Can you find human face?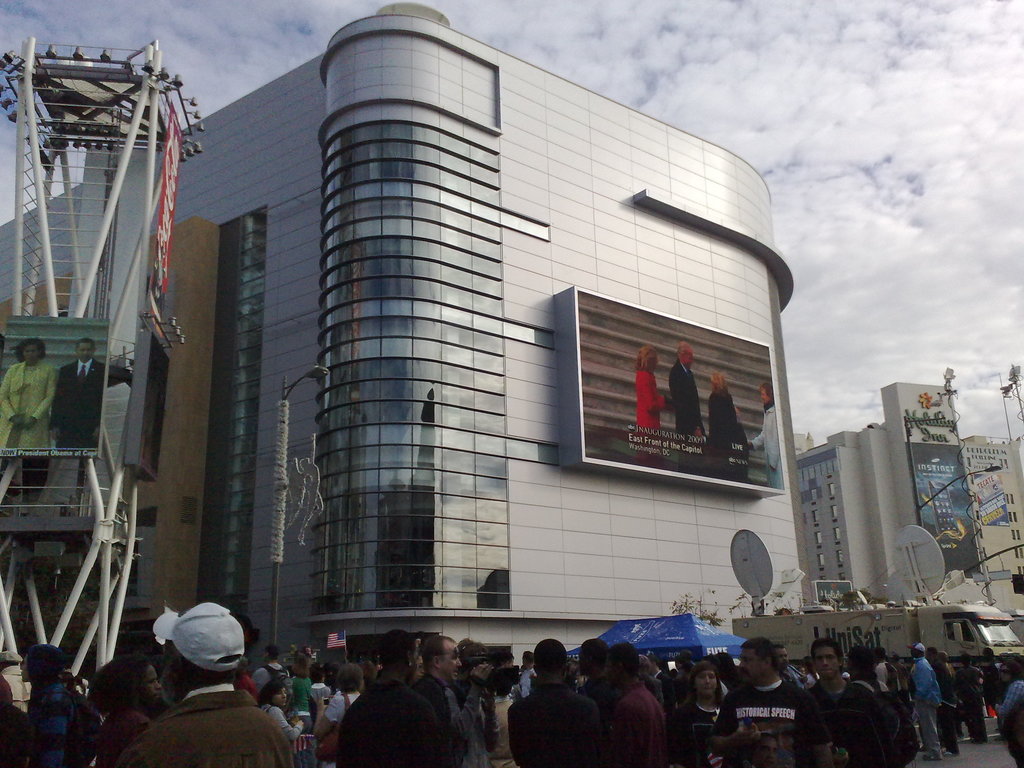
Yes, bounding box: x1=645, y1=356, x2=657, y2=369.
